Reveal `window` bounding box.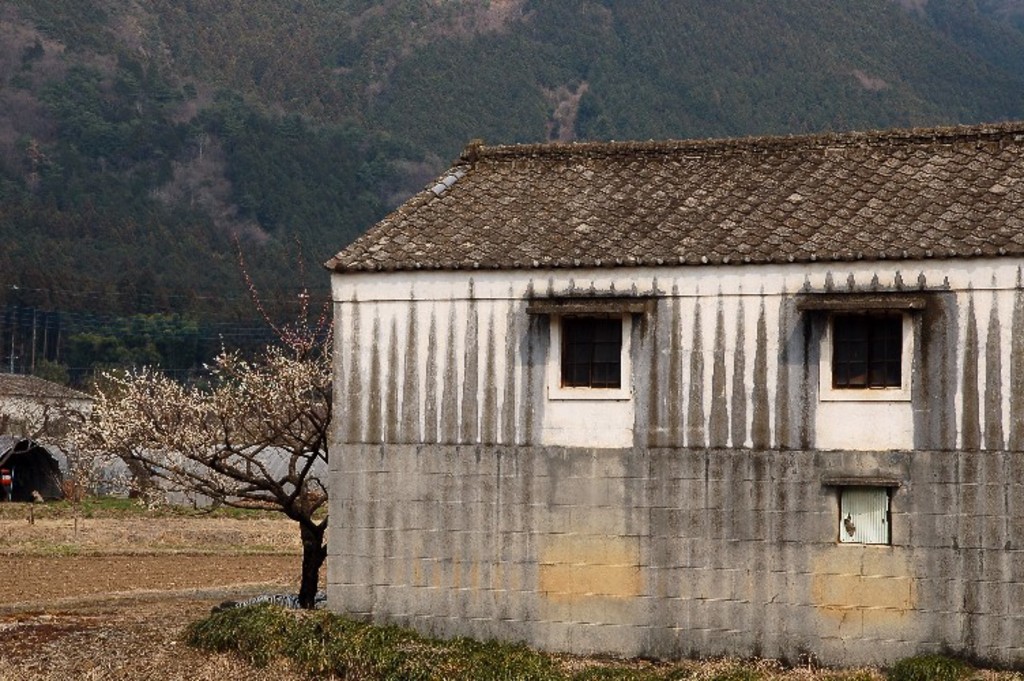
Revealed: locate(817, 302, 927, 413).
